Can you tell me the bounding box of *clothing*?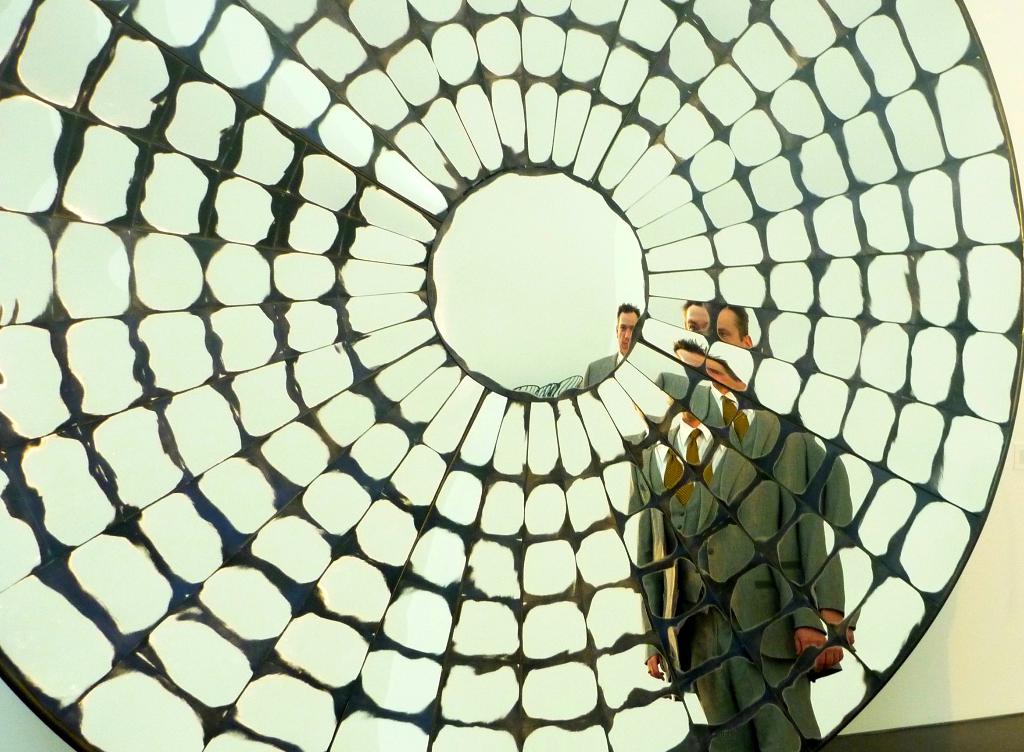
624,370,855,748.
